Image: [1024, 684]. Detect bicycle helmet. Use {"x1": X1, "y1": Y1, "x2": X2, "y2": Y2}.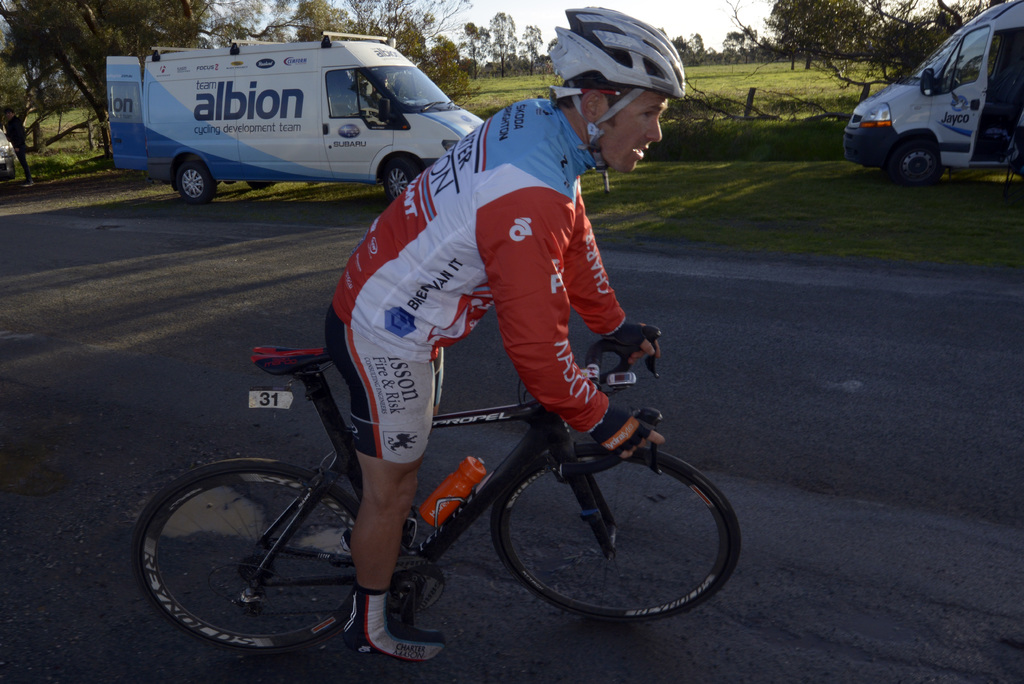
{"x1": 545, "y1": 0, "x2": 686, "y2": 198}.
